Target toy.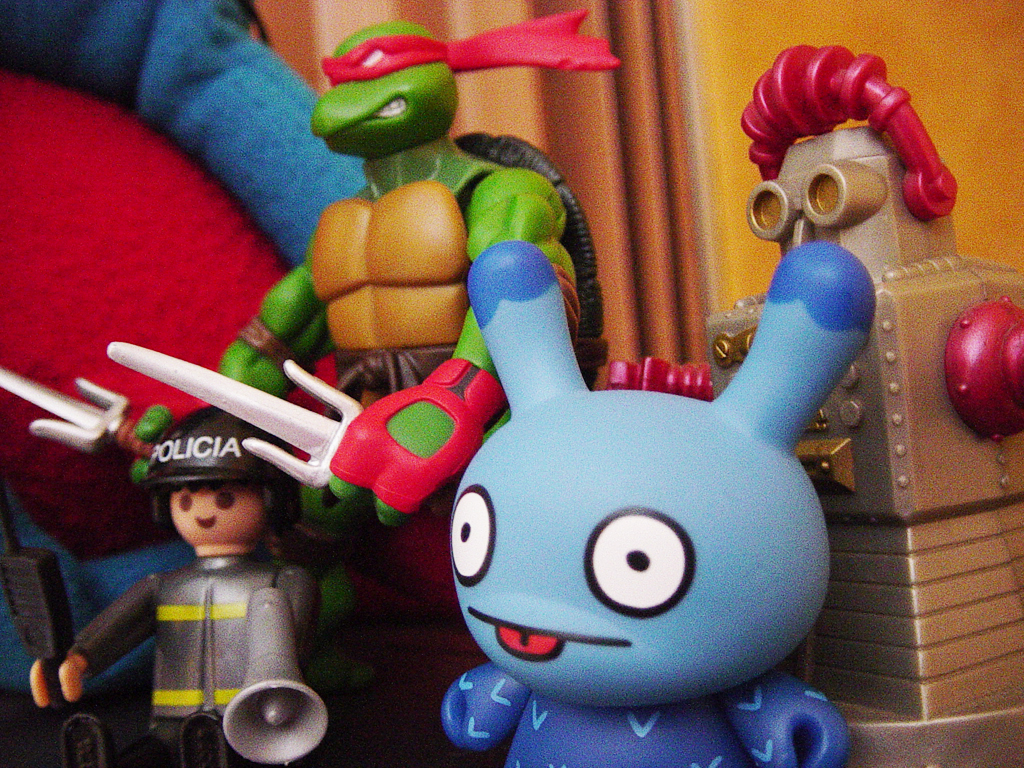
Target region: (x1=104, y1=337, x2=369, y2=490).
